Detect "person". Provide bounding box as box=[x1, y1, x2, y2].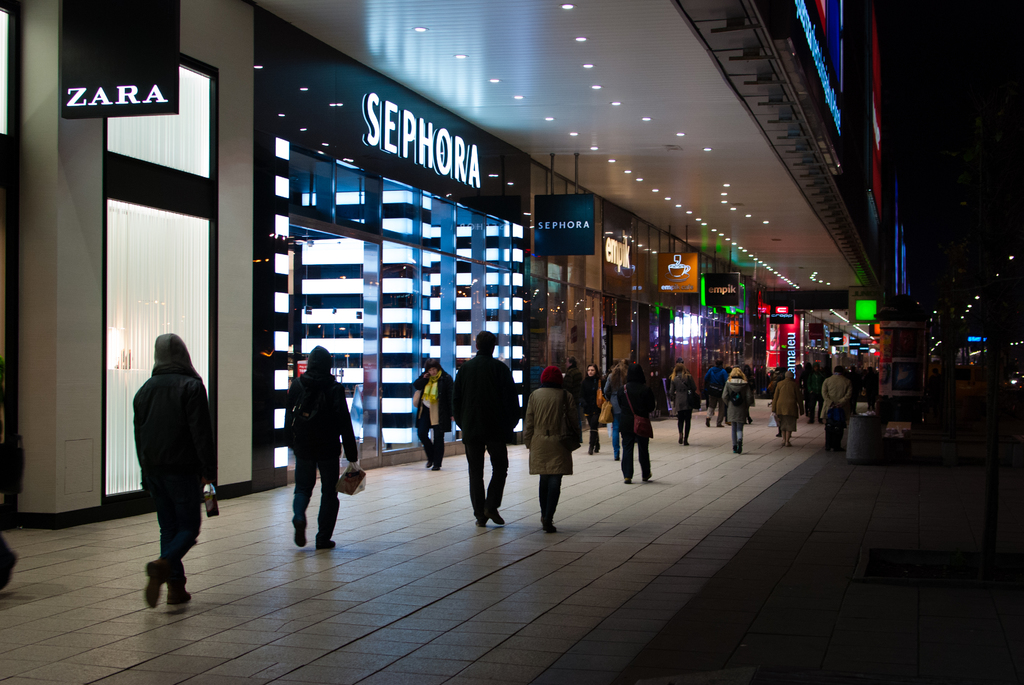
box=[578, 360, 602, 457].
